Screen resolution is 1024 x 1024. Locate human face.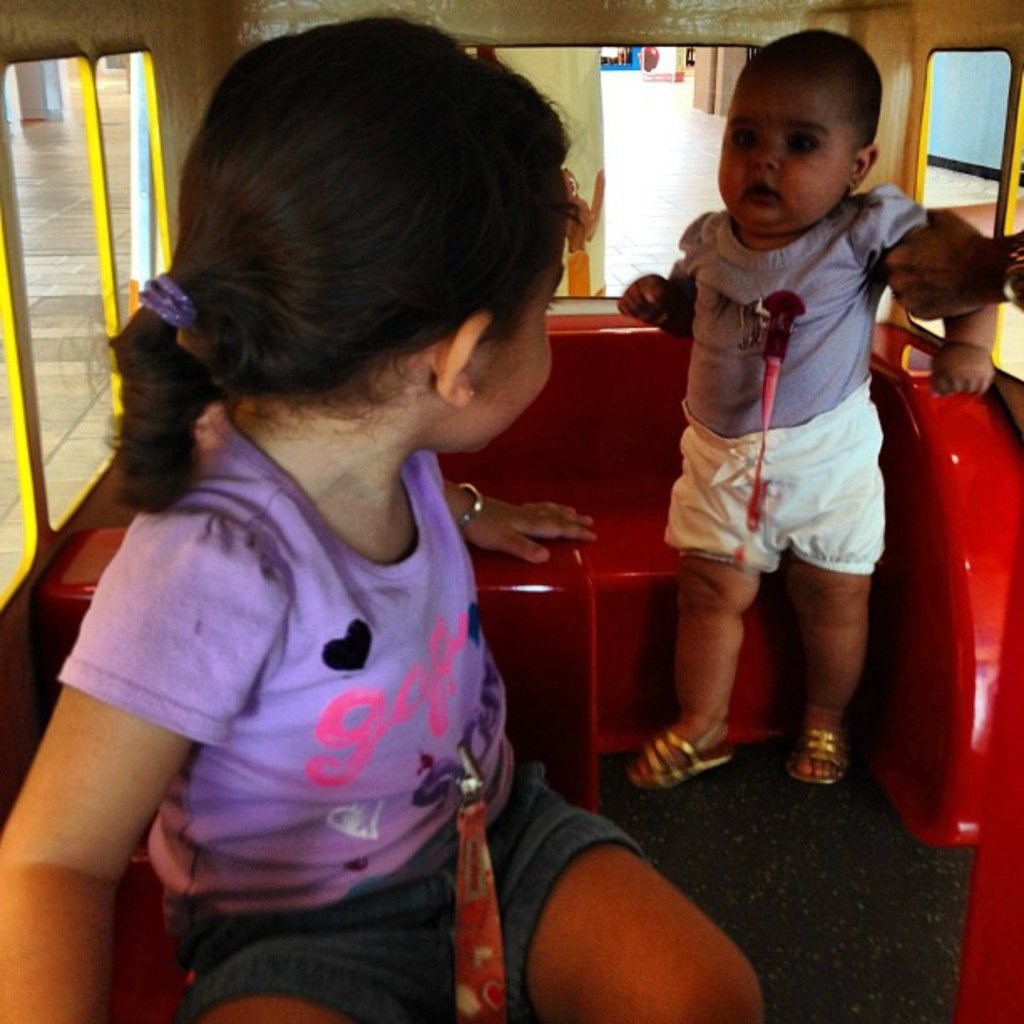
l=713, t=79, r=850, b=224.
